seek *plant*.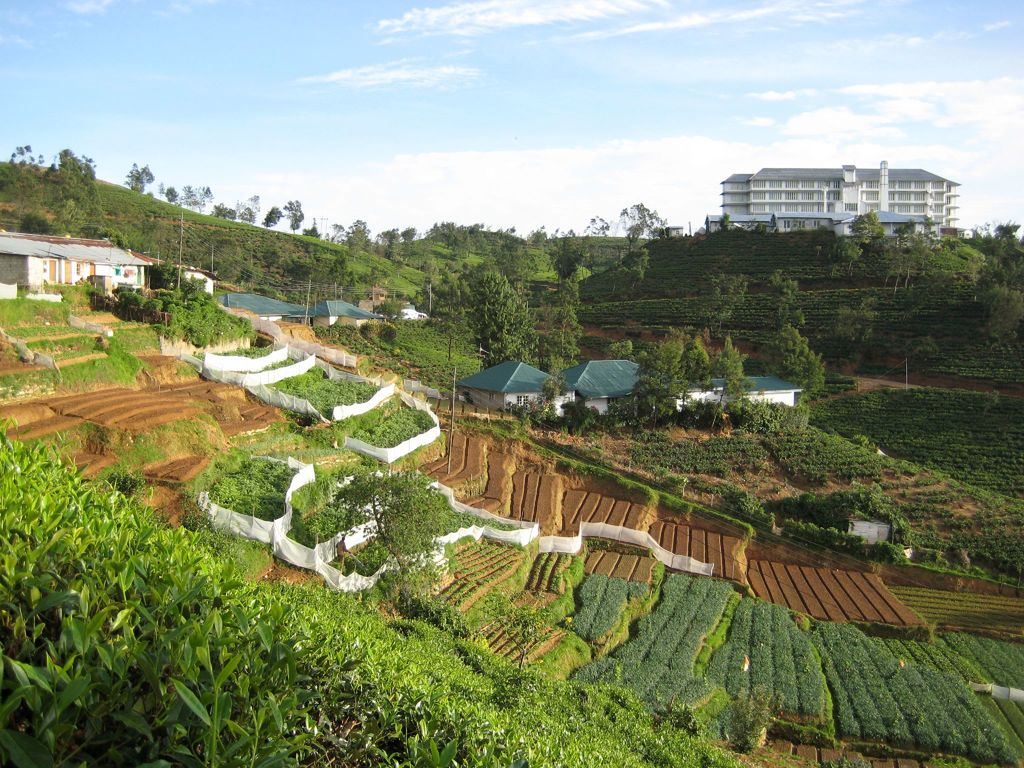
BBox(323, 423, 464, 632).
